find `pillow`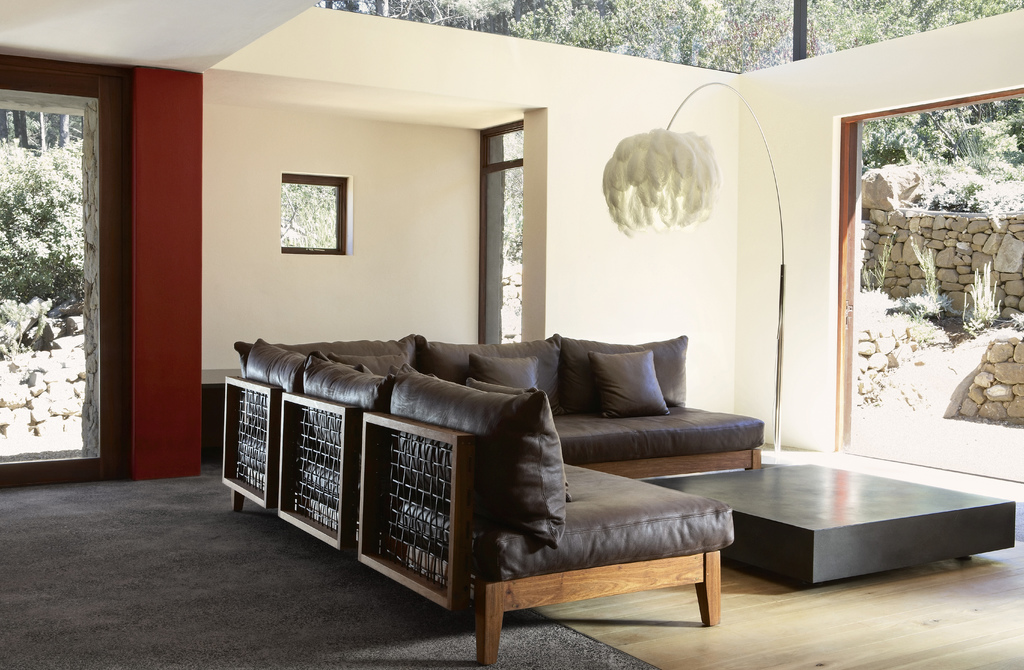
rect(472, 350, 541, 394)
